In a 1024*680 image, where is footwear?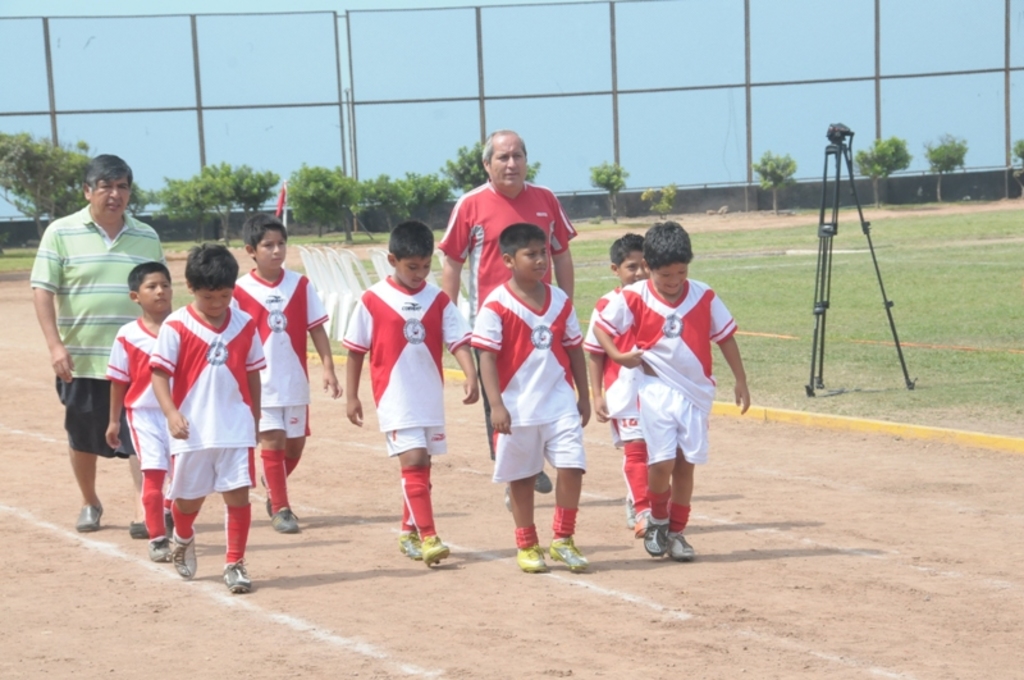
region(637, 519, 671, 561).
